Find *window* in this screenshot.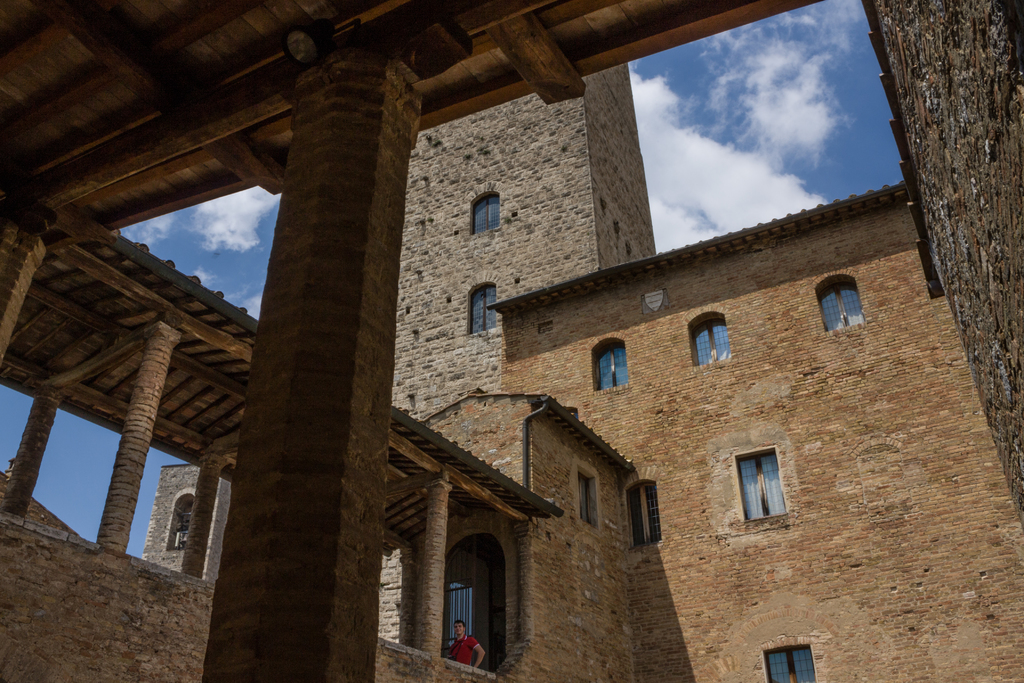
The bounding box for *window* is x1=476, y1=188, x2=499, y2=239.
